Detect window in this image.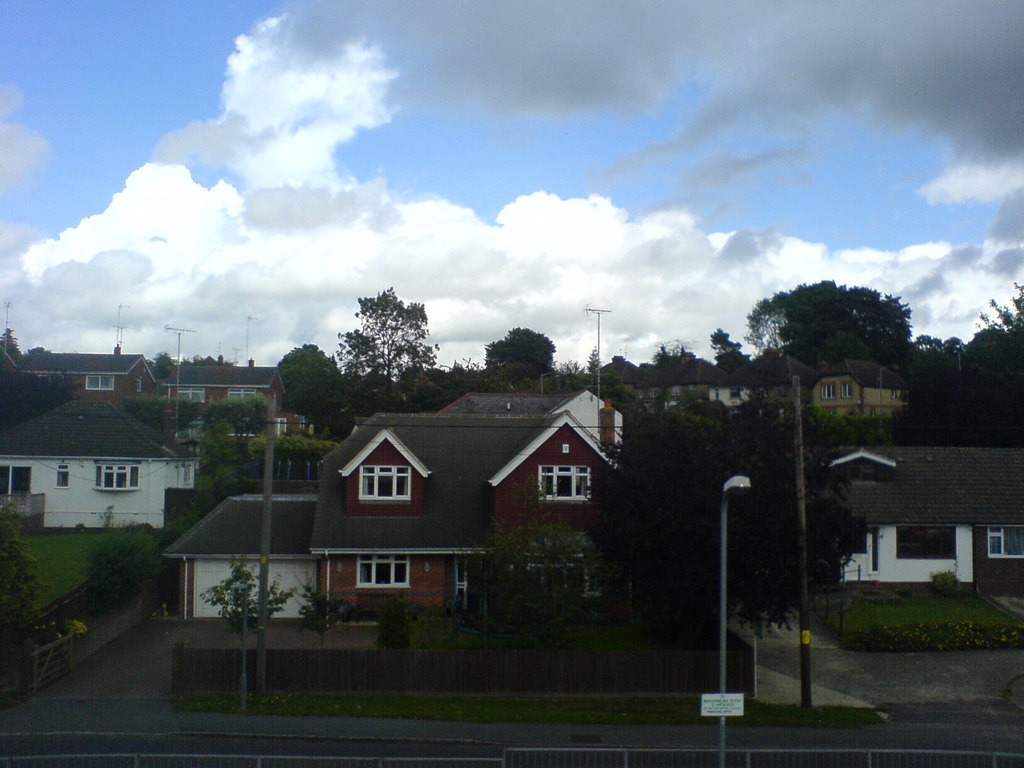
Detection: <box>816,381,833,399</box>.
